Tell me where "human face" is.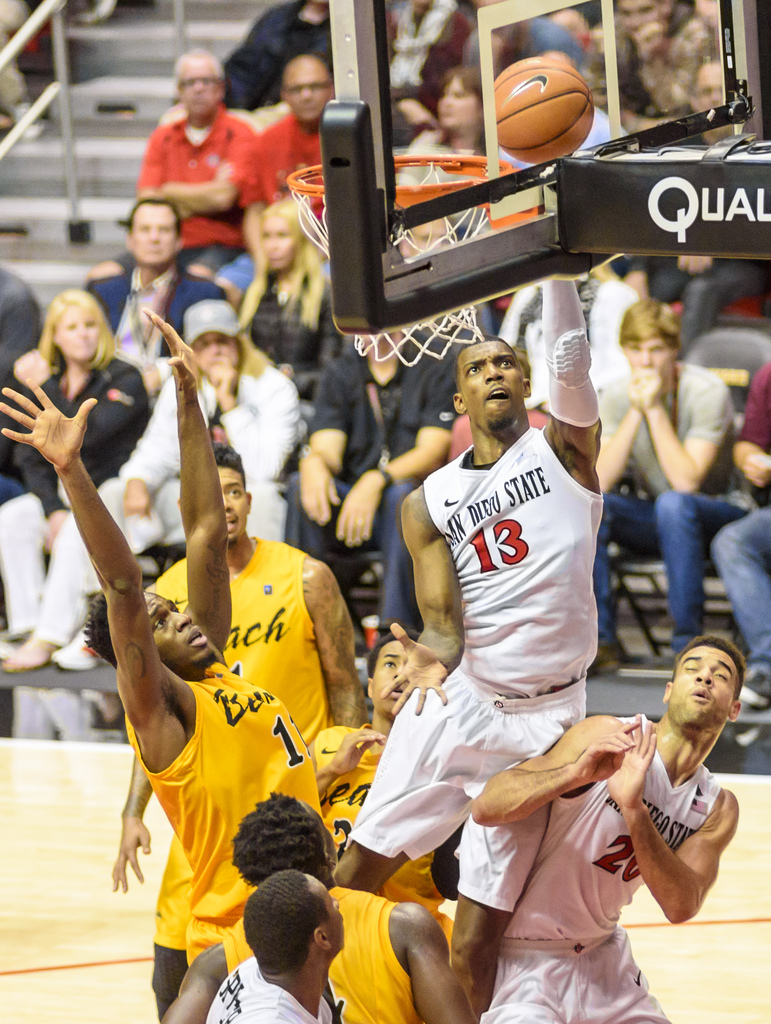
"human face" is at <region>692, 60, 724, 114</region>.
